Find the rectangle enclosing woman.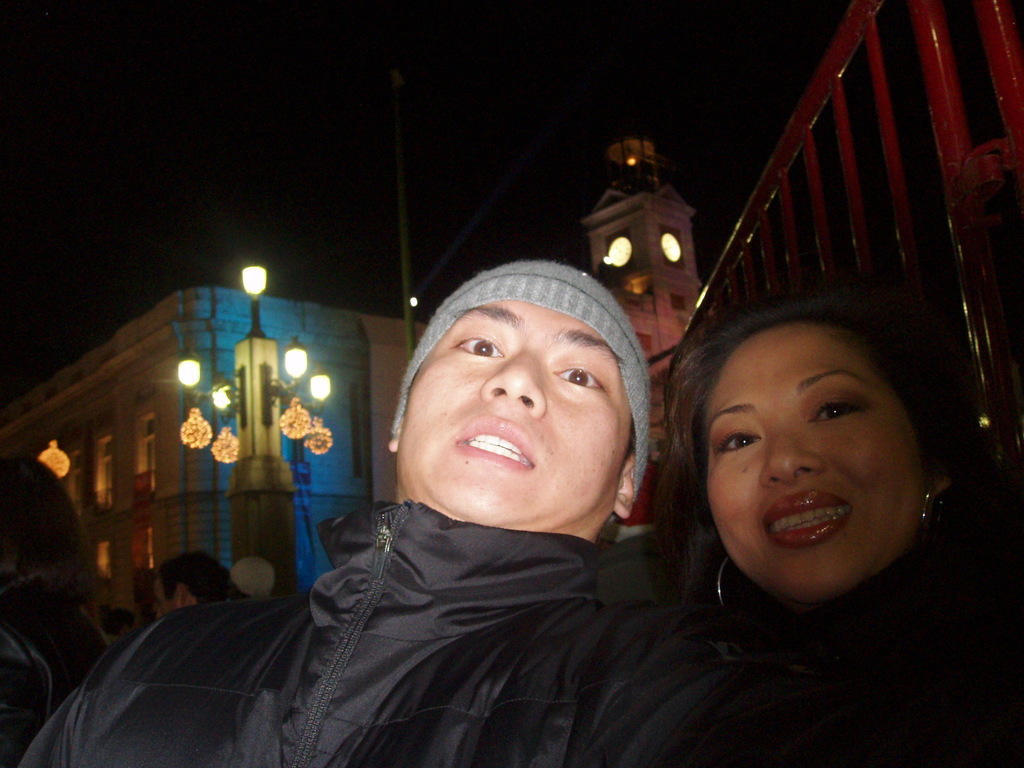
pyautogui.locateOnScreen(623, 257, 989, 691).
